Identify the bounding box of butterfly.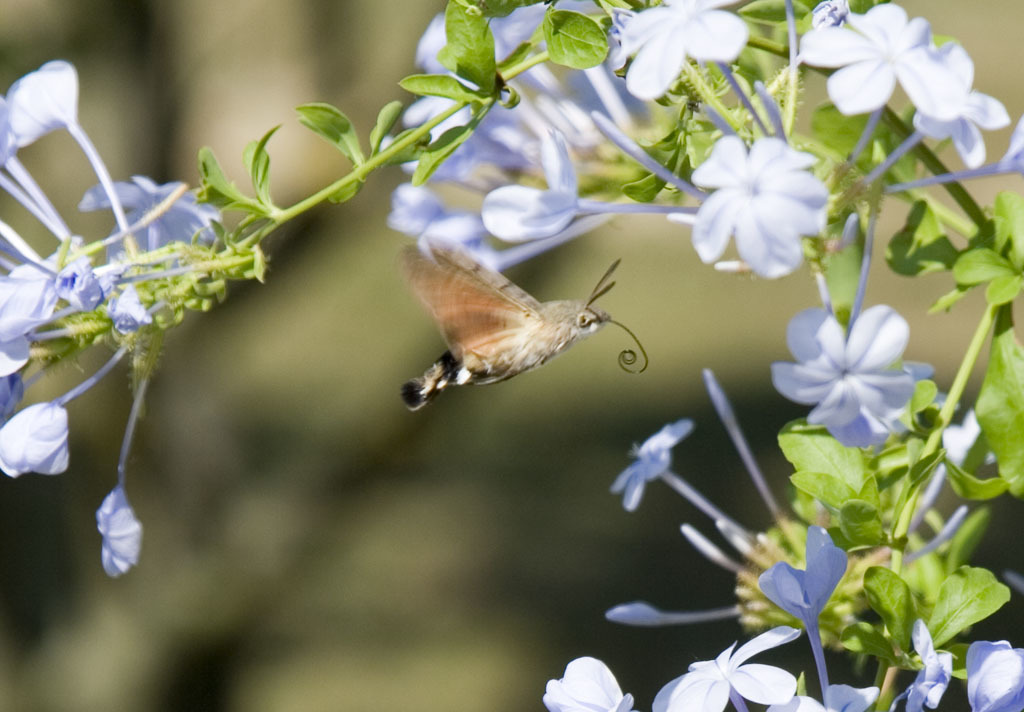
{"x1": 378, "y1": 218, "x2": 646, "y2": 420}.
